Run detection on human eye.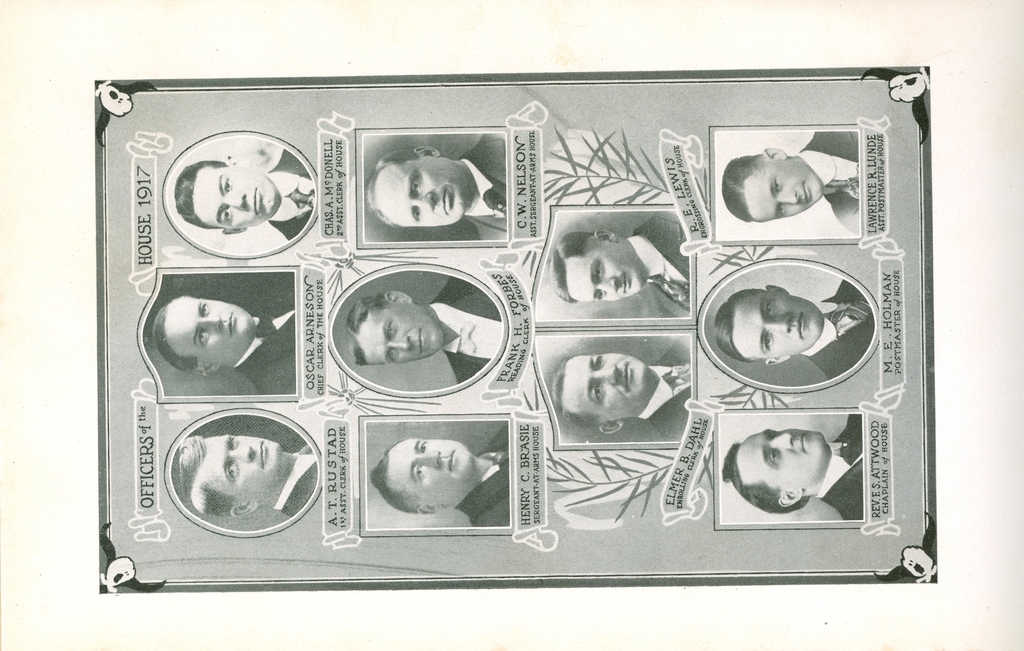
Result: select_region(412, 173, 420, 194).
